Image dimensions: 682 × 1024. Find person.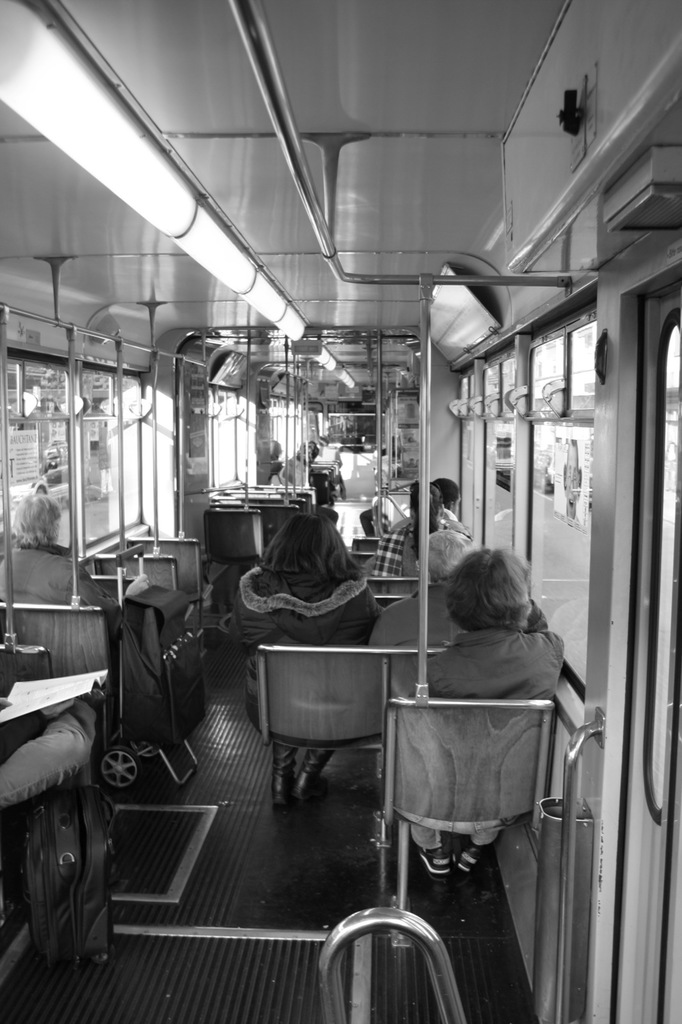
[x1=0, y1=493, x2=158, y2=780].
